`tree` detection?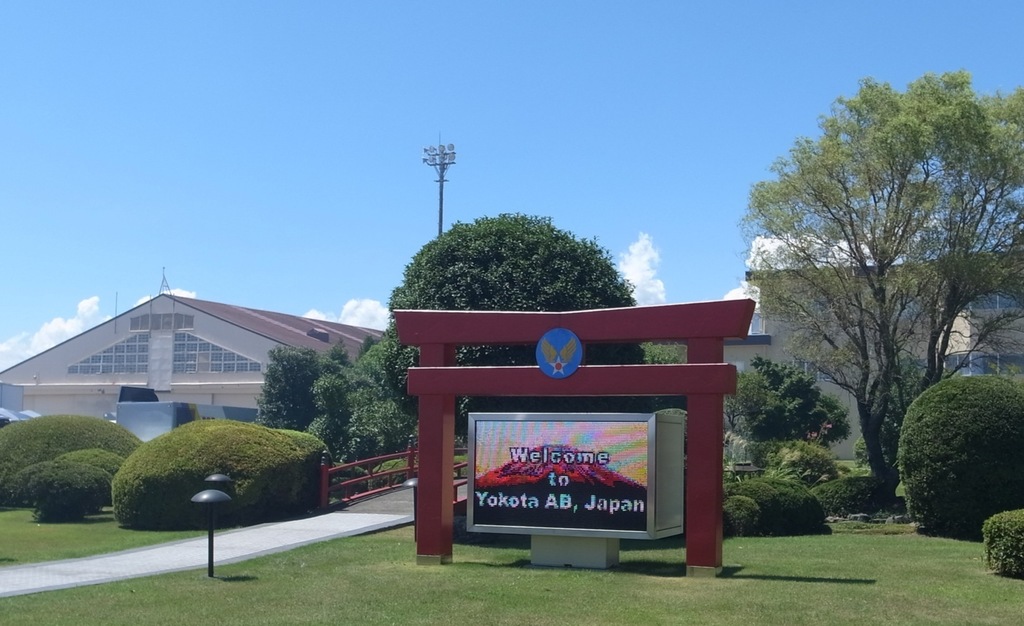
detection(264, 351, 415, 452)
